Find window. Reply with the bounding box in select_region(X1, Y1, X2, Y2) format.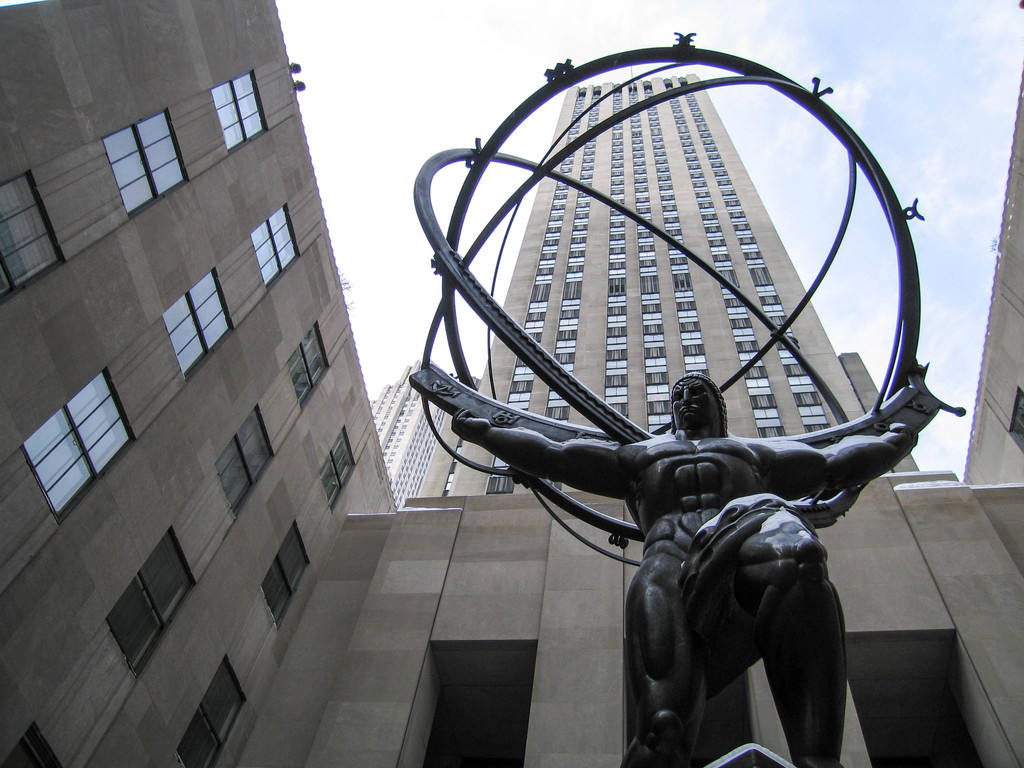
select_region(255, 517, 314, 625).
